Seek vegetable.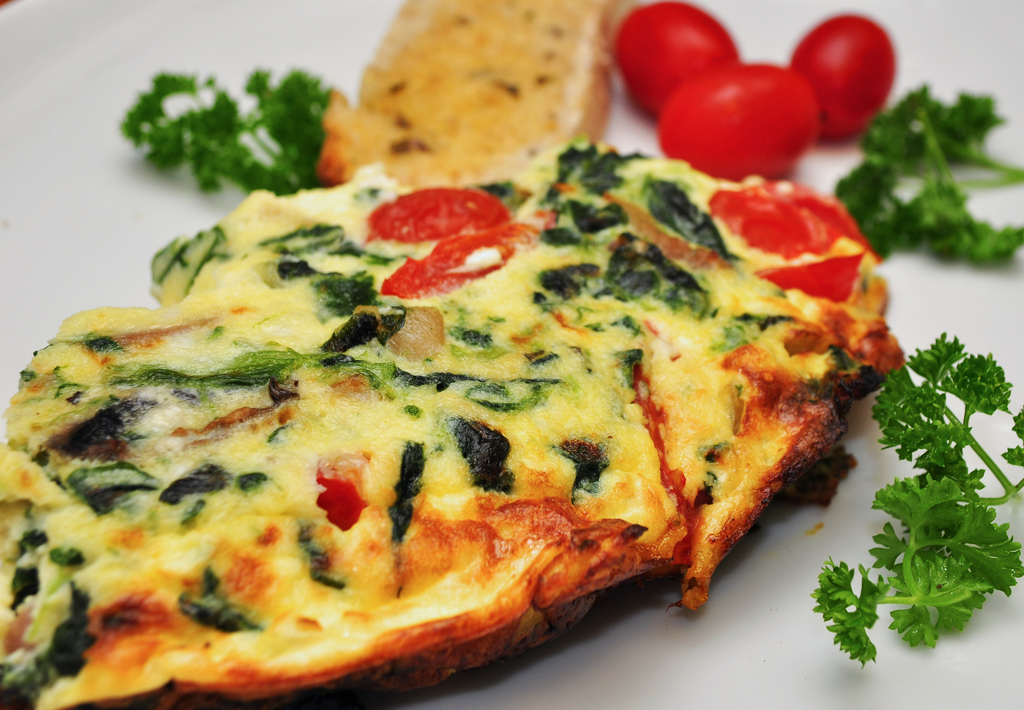
{"x1": 804, "y1": 12, "x2": 900, "y2": 133}.
